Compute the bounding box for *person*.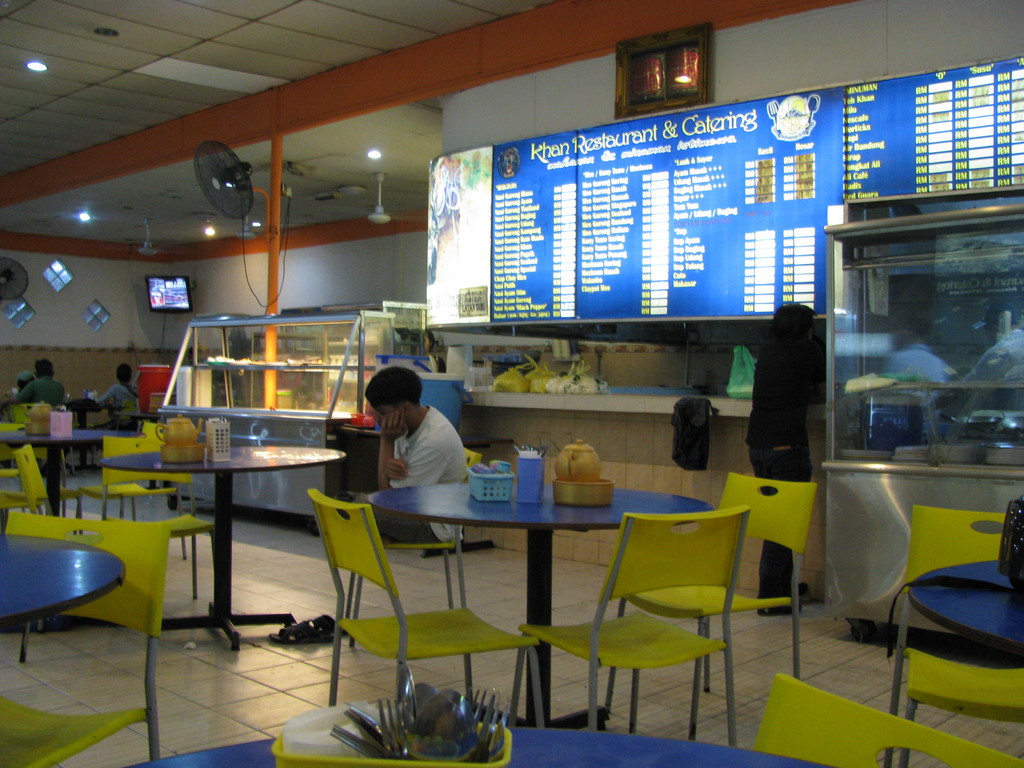
box=[15, 369, 47, 390].
